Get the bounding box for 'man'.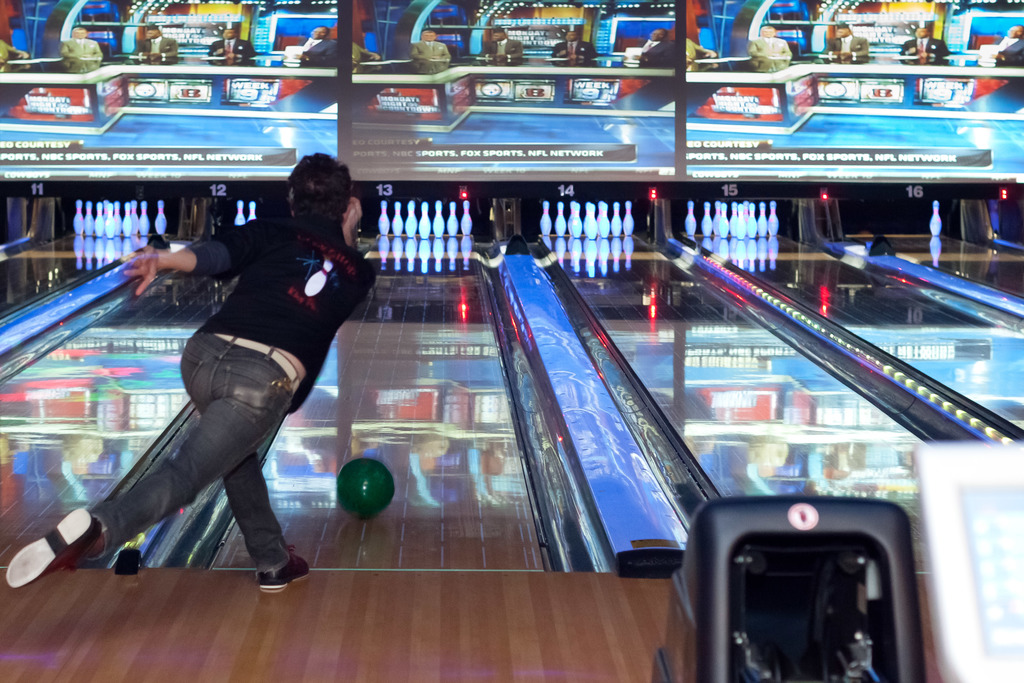
(10, 148, 375, 593).
